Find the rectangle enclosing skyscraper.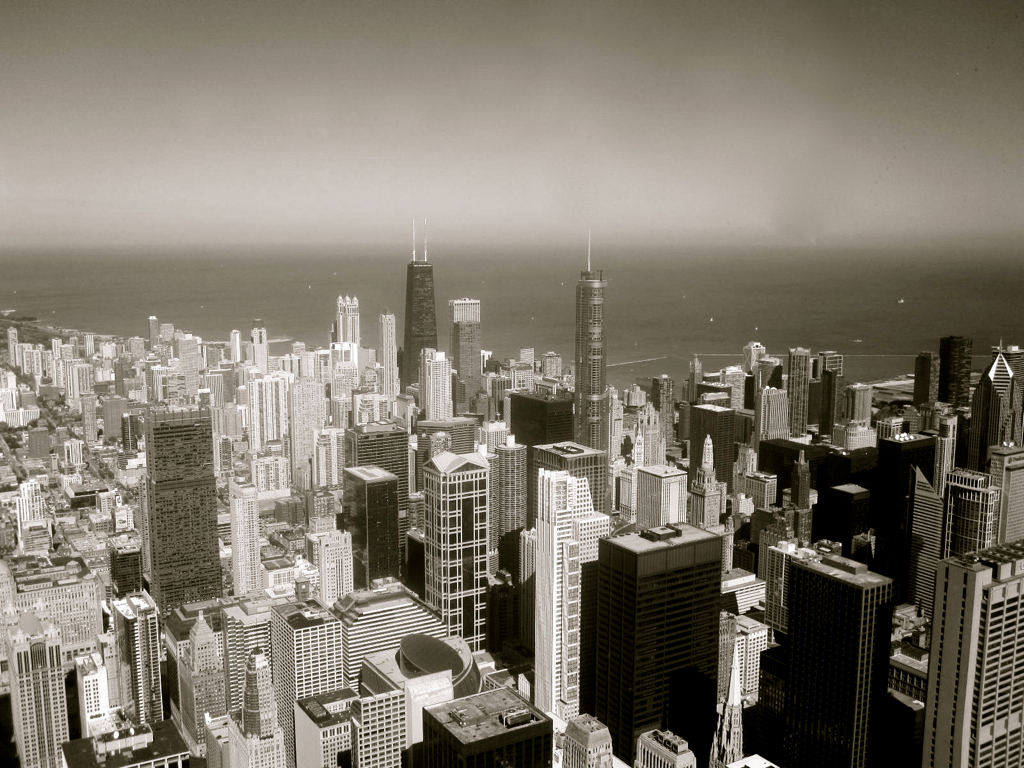
(578, 496, 746, 746).
